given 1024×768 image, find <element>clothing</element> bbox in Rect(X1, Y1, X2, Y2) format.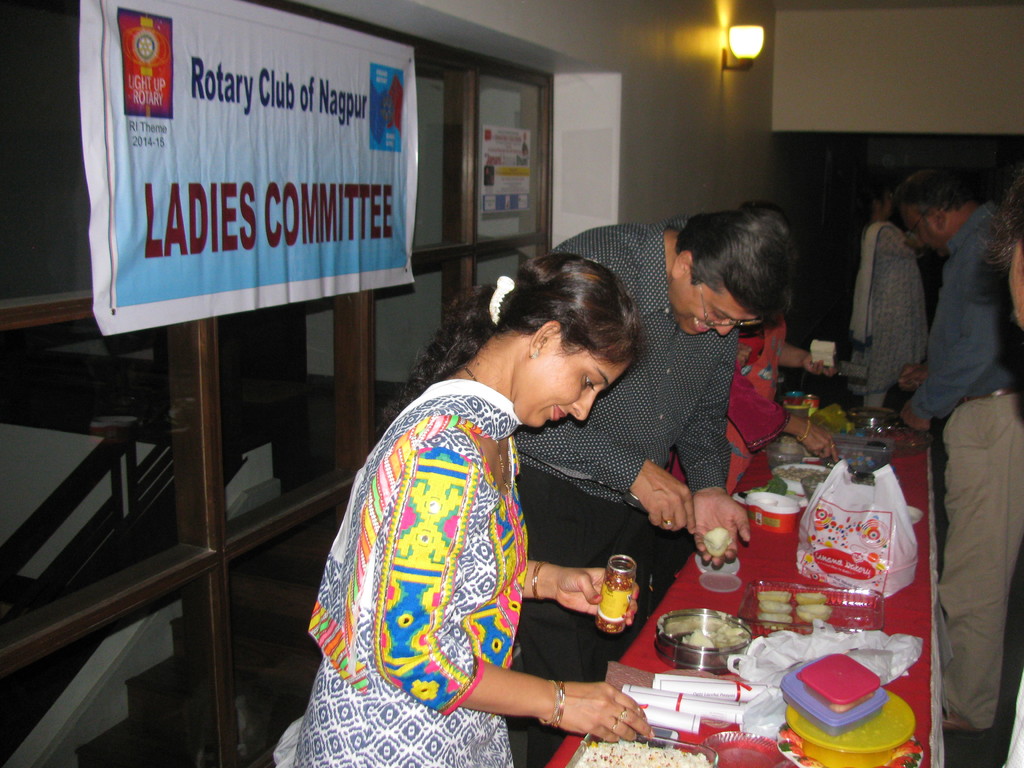
Rect(845, 223, 929, 416).
